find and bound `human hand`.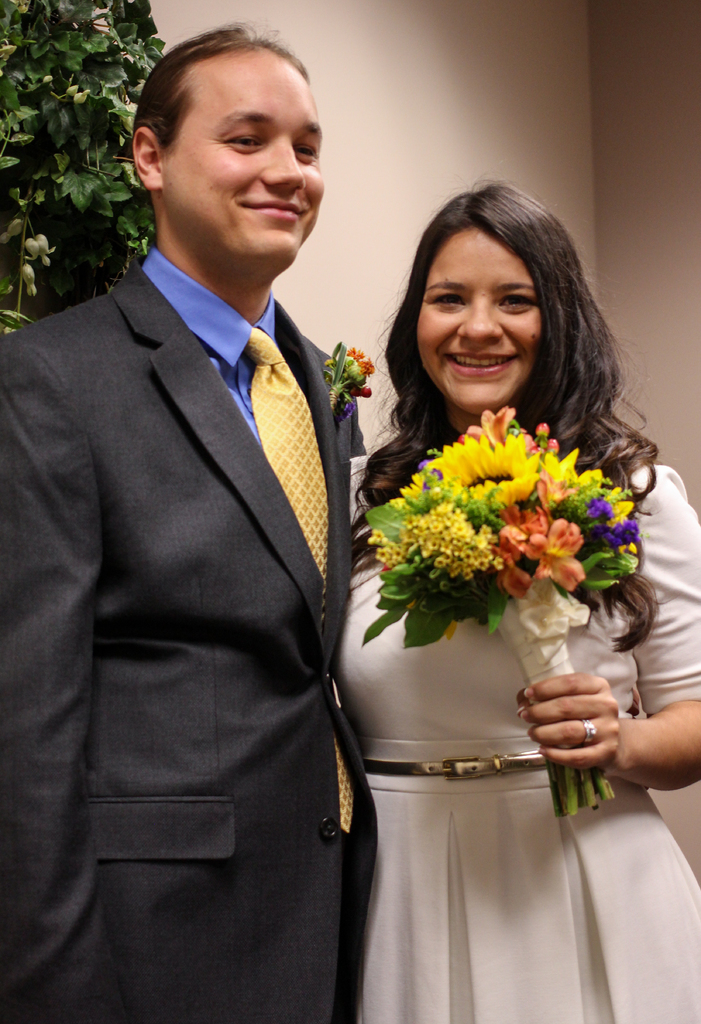
Bound: (x1=512, y1=673, x2=624, y2=774).
